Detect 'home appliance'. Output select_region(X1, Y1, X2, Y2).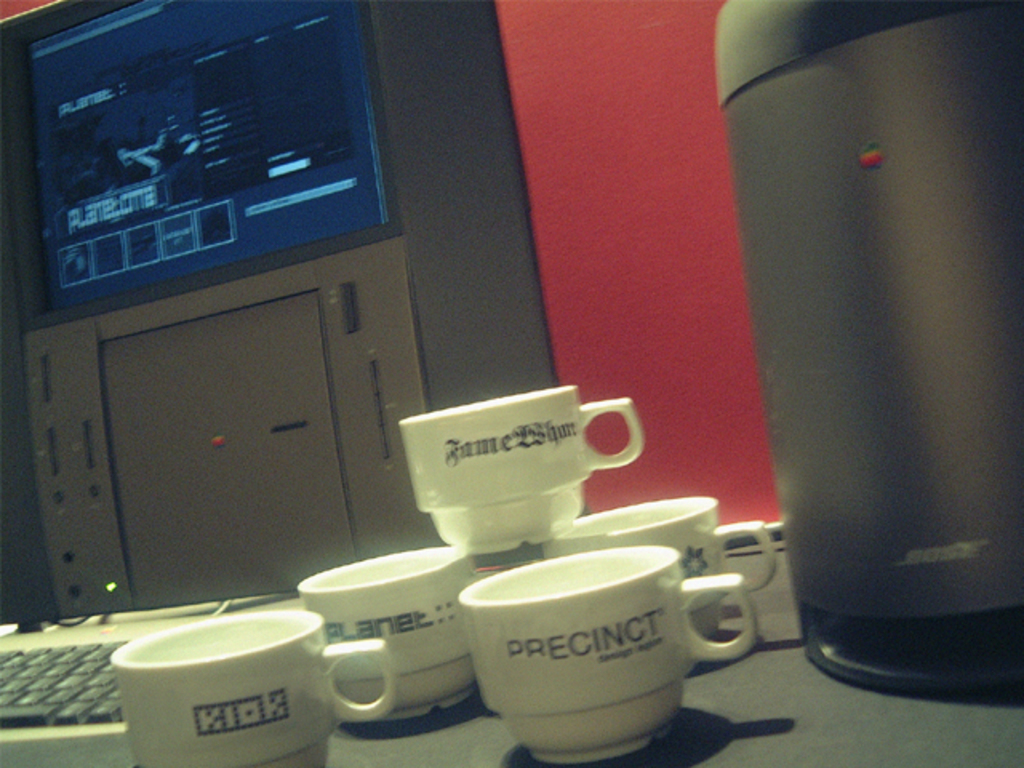
select_region(702, 0, 1019, 749).
